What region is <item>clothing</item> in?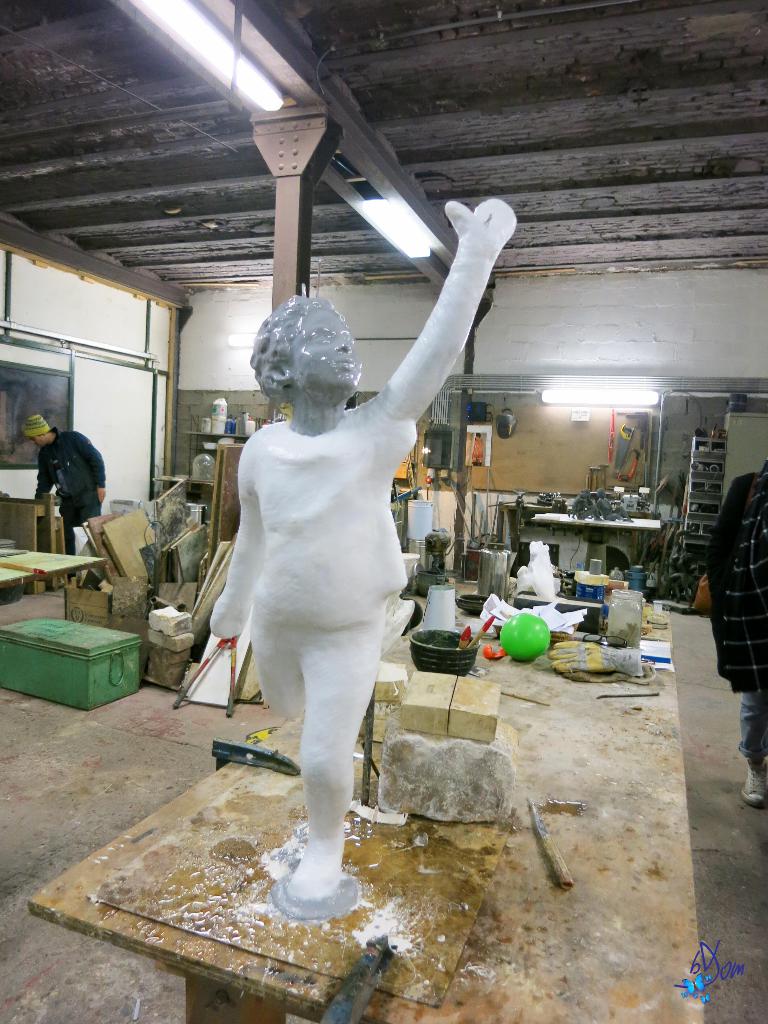
x1=230, y1=392, x2=417, y2=850.
